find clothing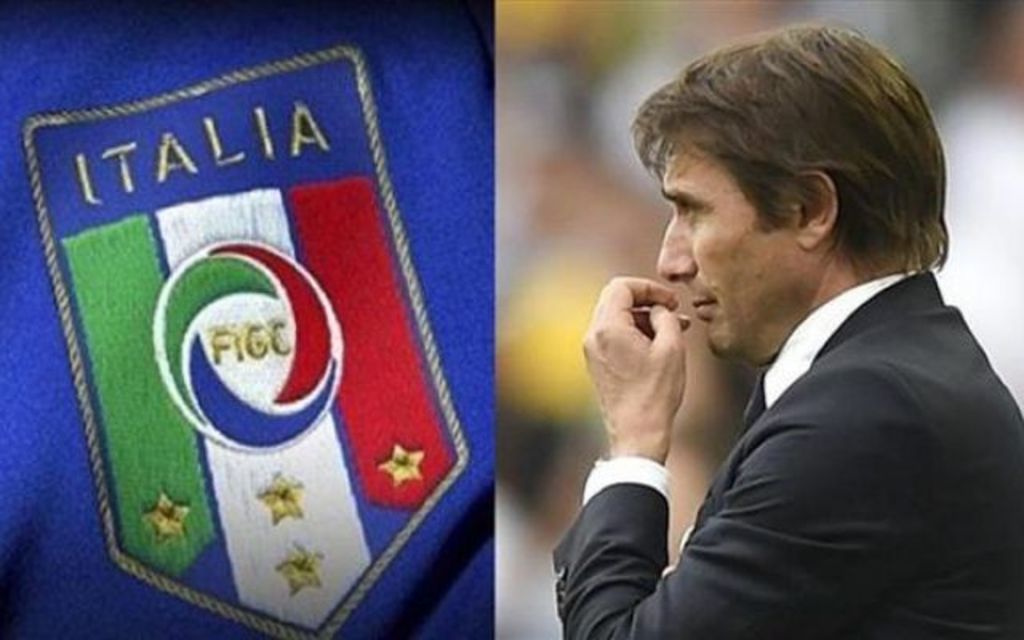
select_region(598, 221, 1016, 634)
